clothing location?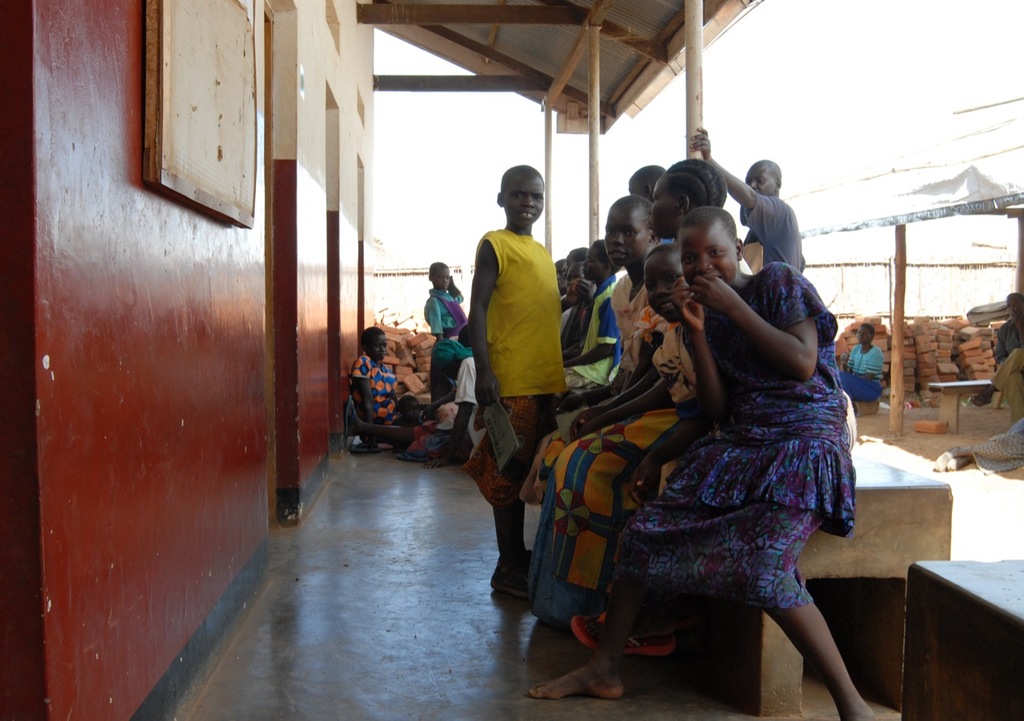
520,274,661,507
